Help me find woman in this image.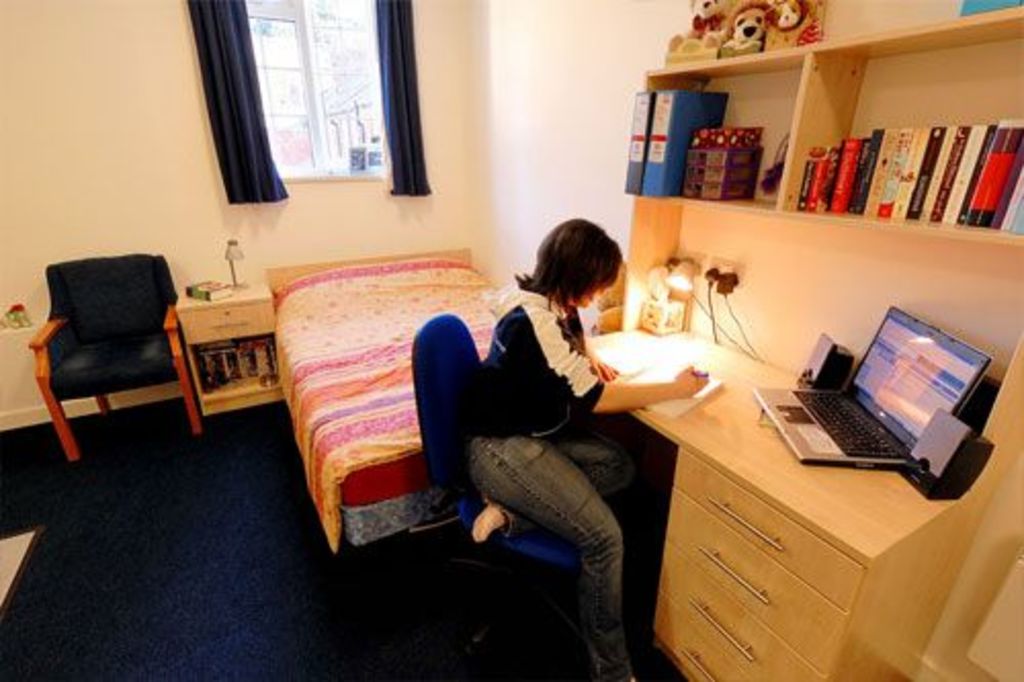
Found it: <box>475,199,713,670</box>.
